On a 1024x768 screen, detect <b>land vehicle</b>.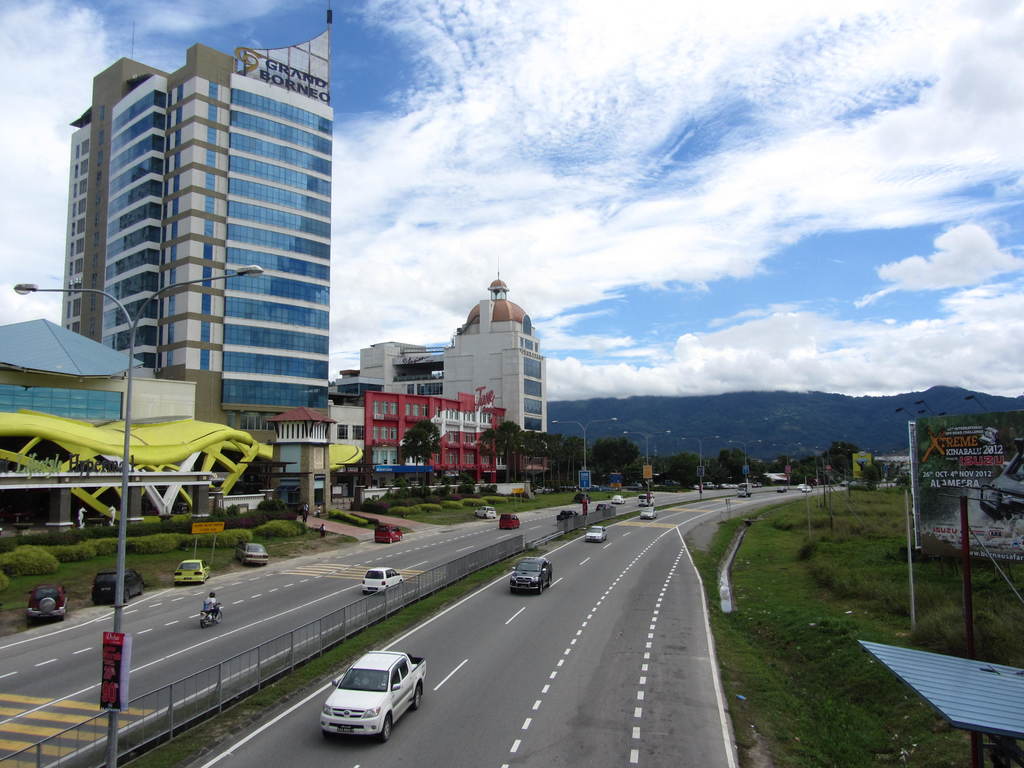
rect(238, 541, 269, 564).
